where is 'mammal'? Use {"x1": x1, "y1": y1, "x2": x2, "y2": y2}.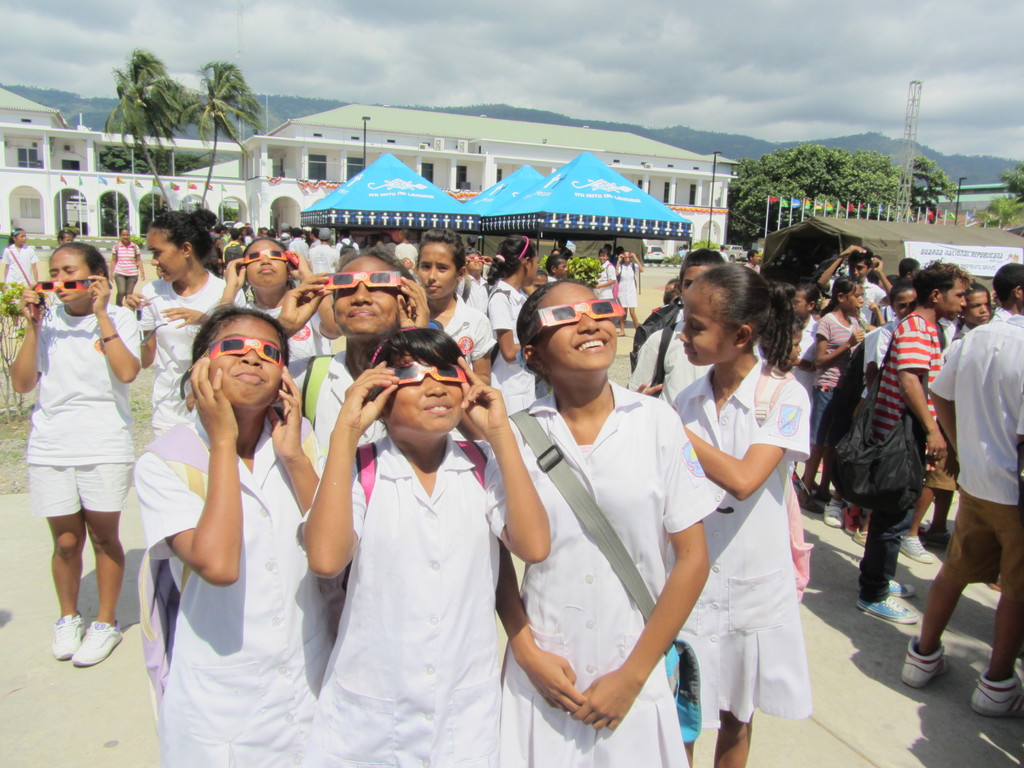
{"x1": 269, "y1": 246, "x2": 431, "y2": 463}.
